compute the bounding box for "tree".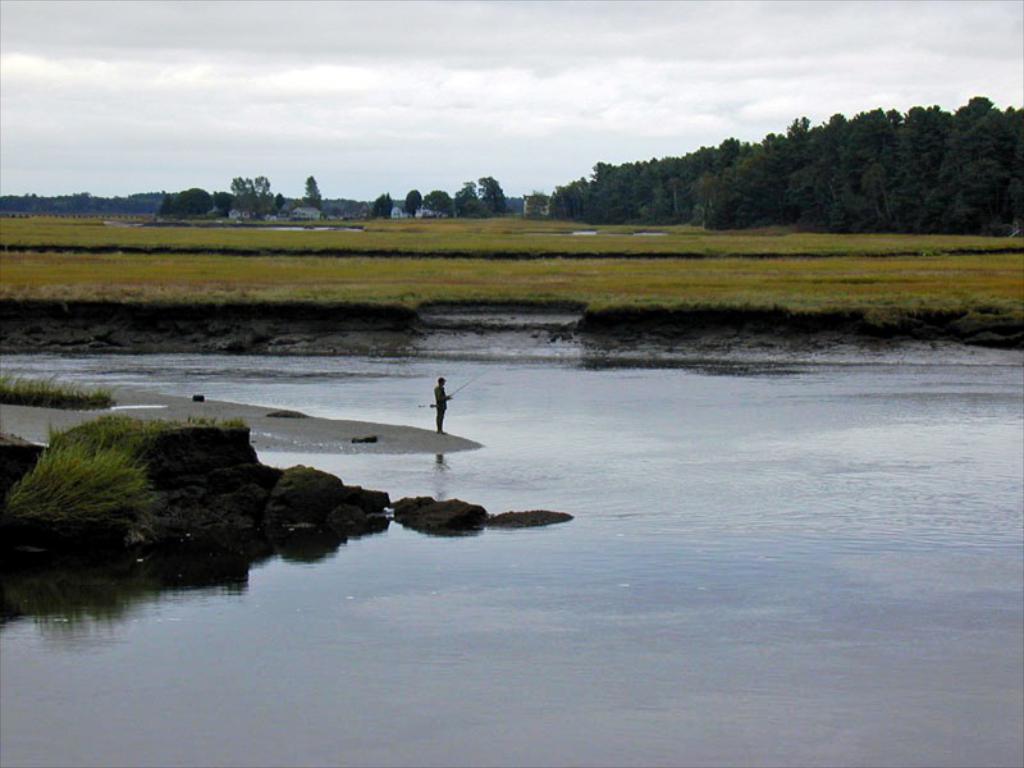
bbox=[406, 186, 420, 216].
